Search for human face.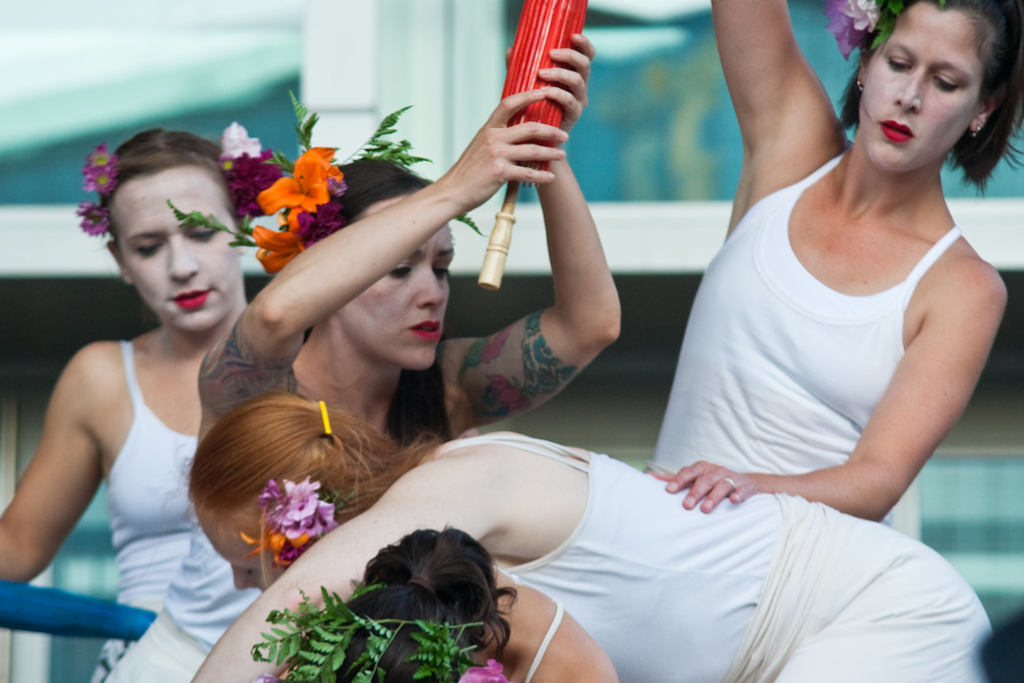
Found at {"x1": 861, "y1": 4, "x2": 1008, "y2": 159}.
